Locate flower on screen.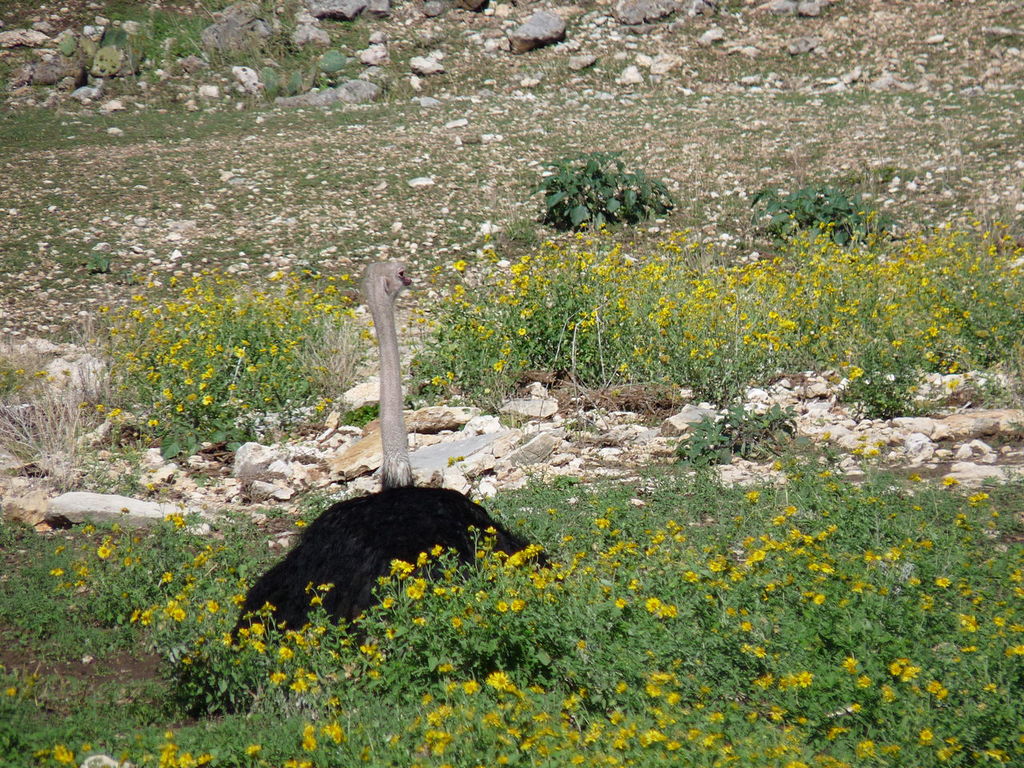
On screen at <bbox>490, 667, 508, 695</bbox>.
